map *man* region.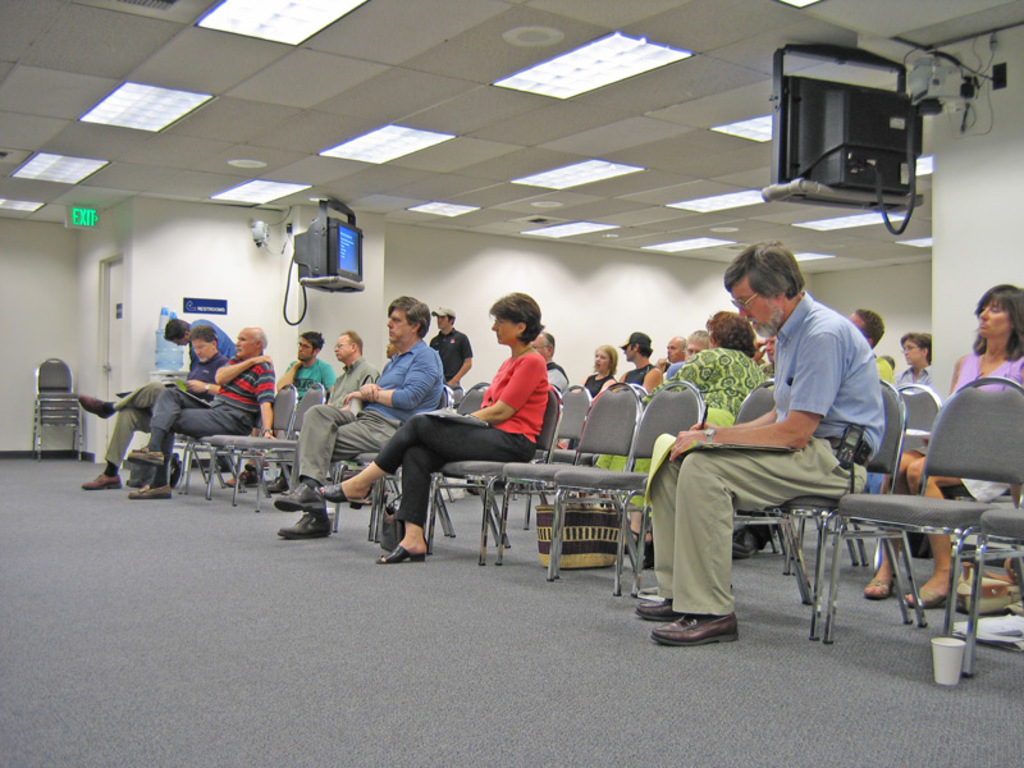
Mapped to box=[123, 324, 276, 502].
